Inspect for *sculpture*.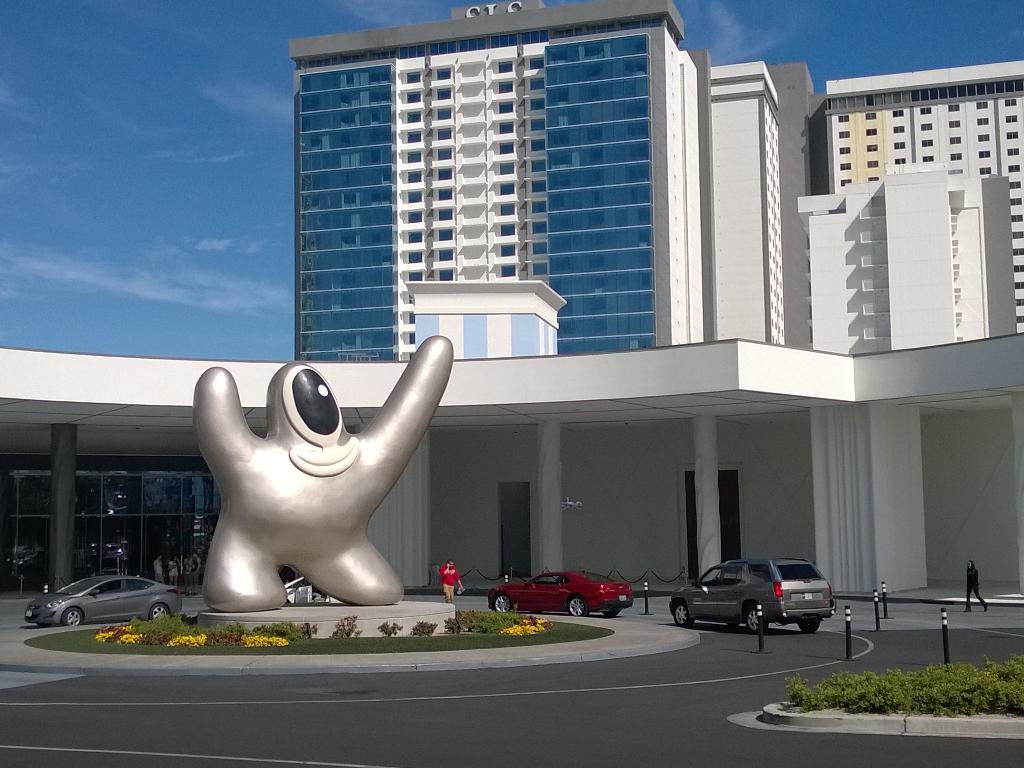
Inspection: crop(154, 328, 452, 634).
